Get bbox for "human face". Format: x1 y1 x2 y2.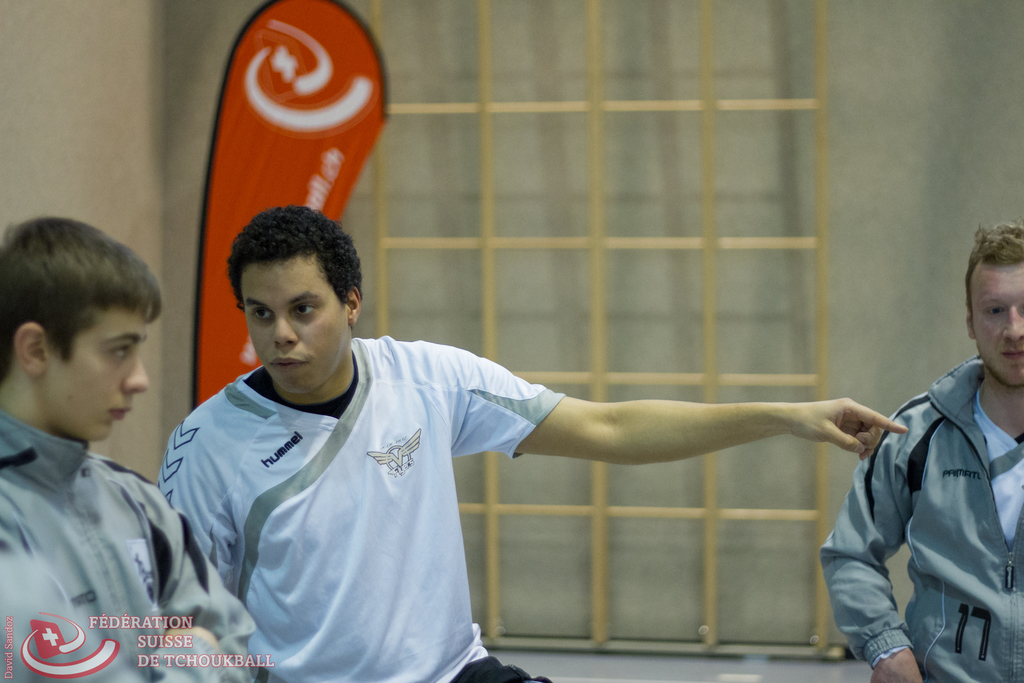
241 260 349 394.
